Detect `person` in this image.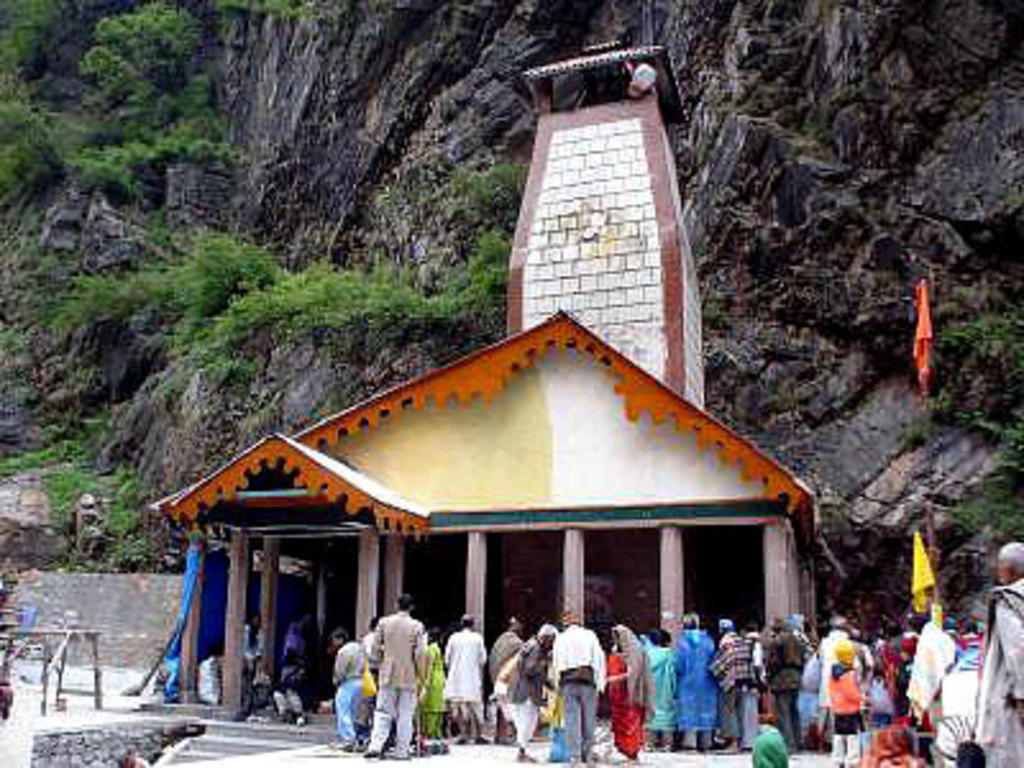
Detection: locate(361, 609, 420, 755).
